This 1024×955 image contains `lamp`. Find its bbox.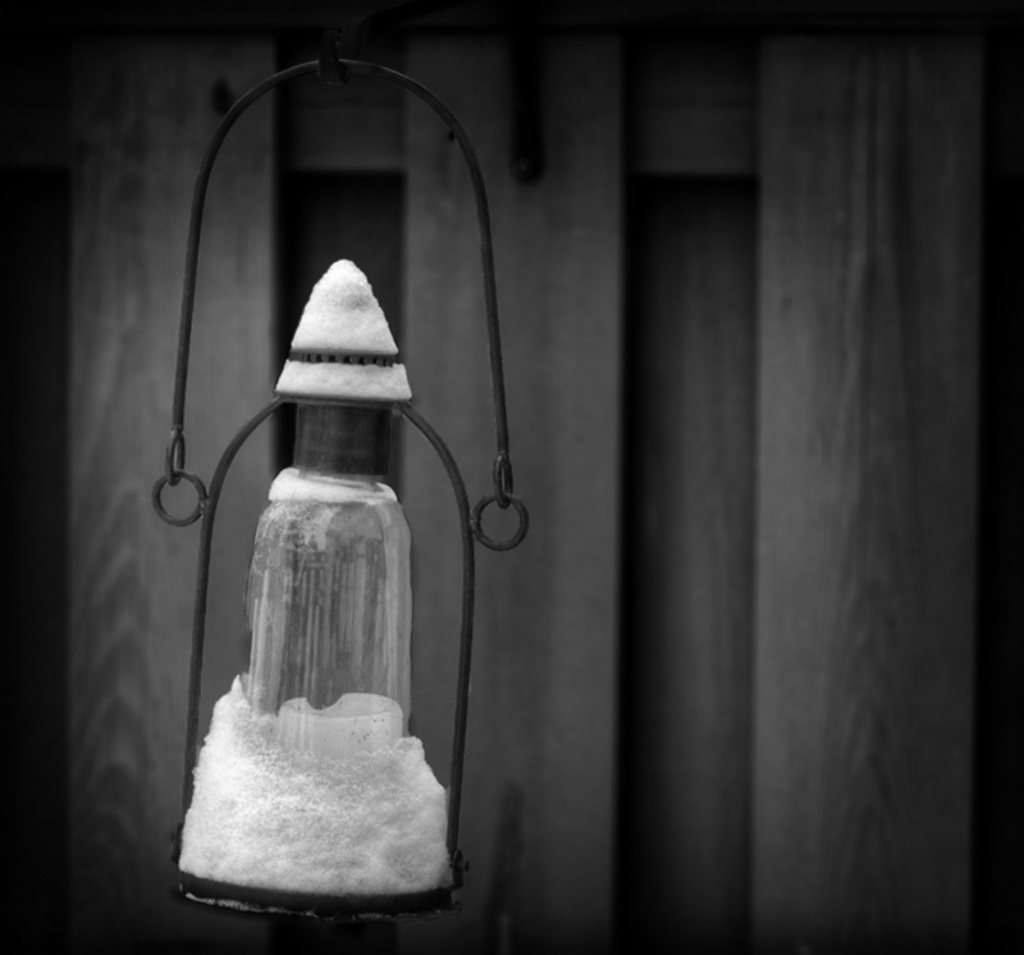
crop(146, 45, 538, 938).
